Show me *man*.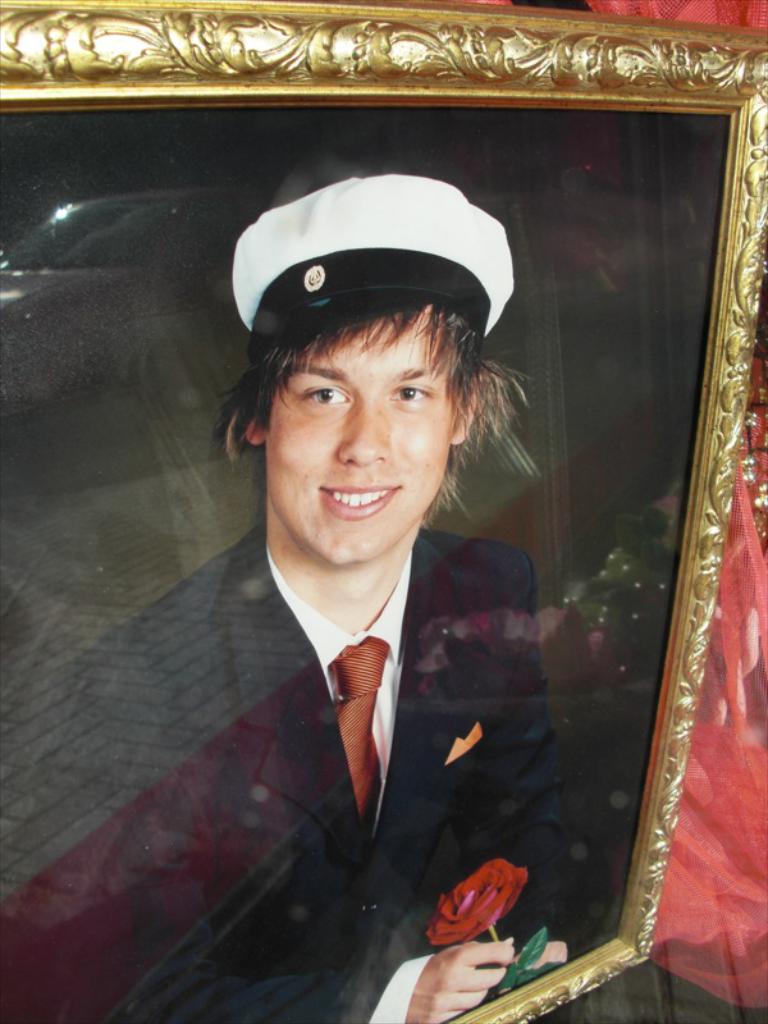
*man* is here: [left=157, top=201, right=579, bottom=607].
